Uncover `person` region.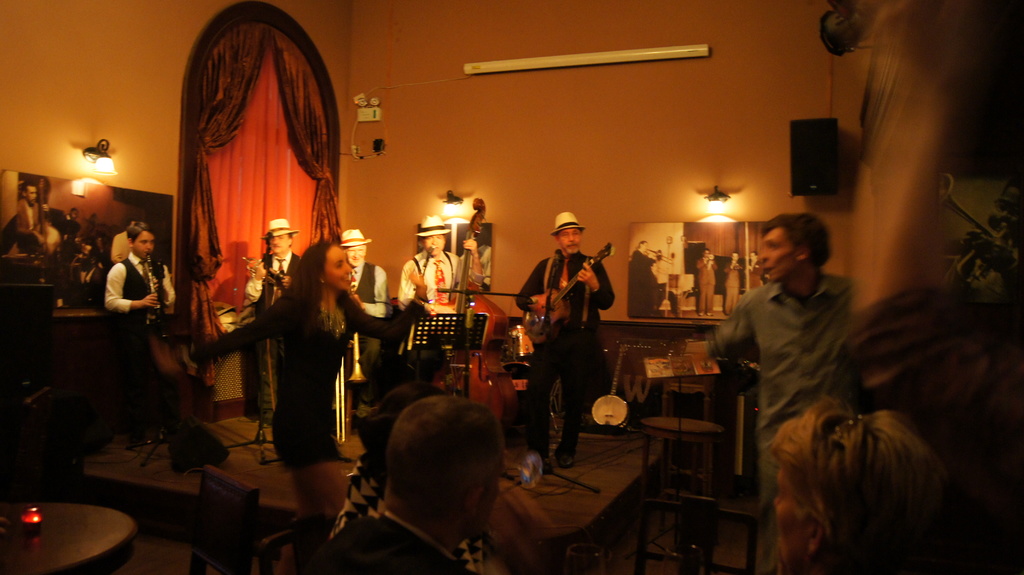
Uncovered: 58/207/81/245.
